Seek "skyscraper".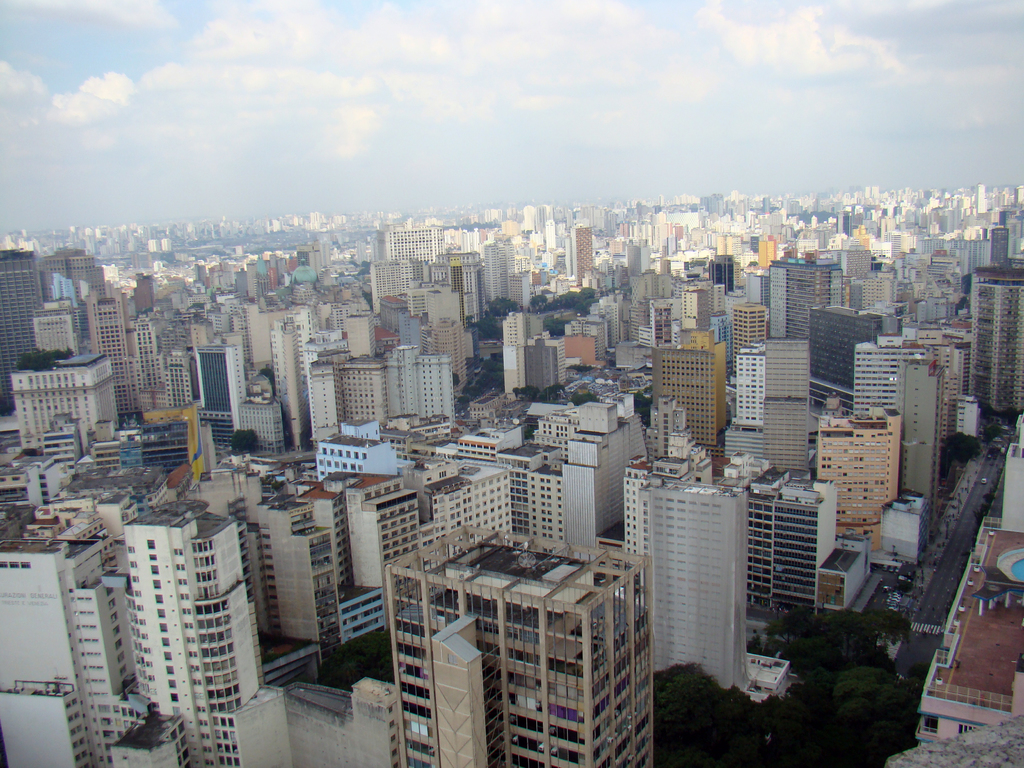
(x1=968, y1=268, x2=1023, y2=413).
